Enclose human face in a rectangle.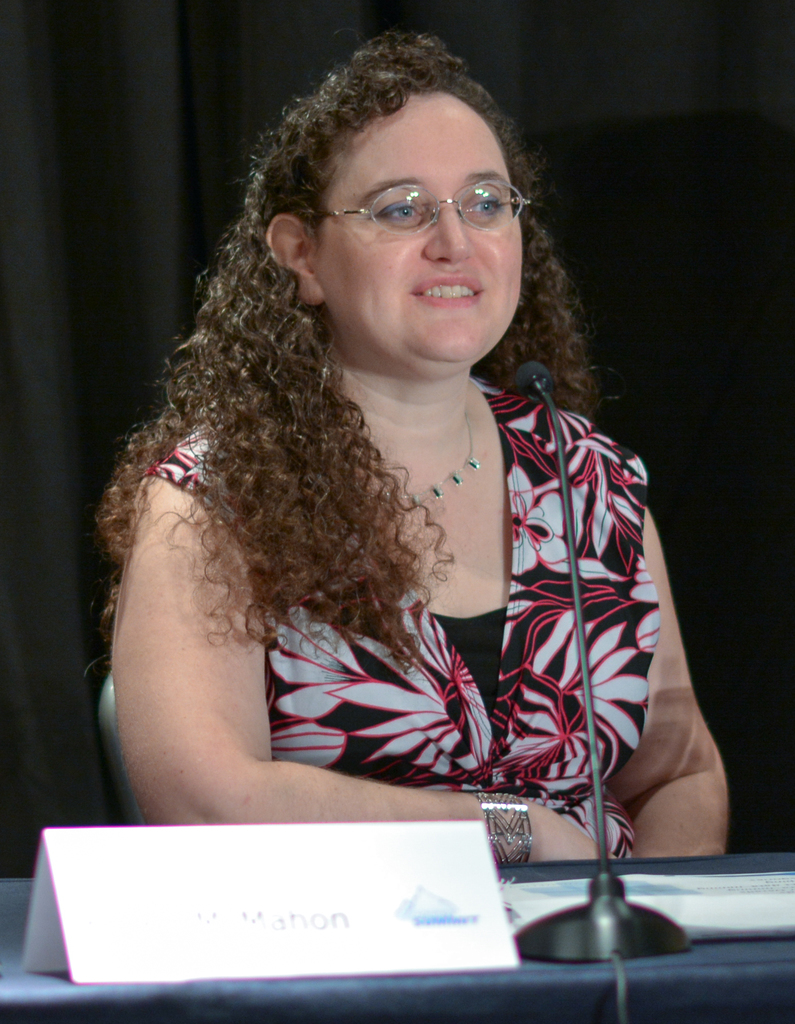
<box>310,90,522,374</box>.
